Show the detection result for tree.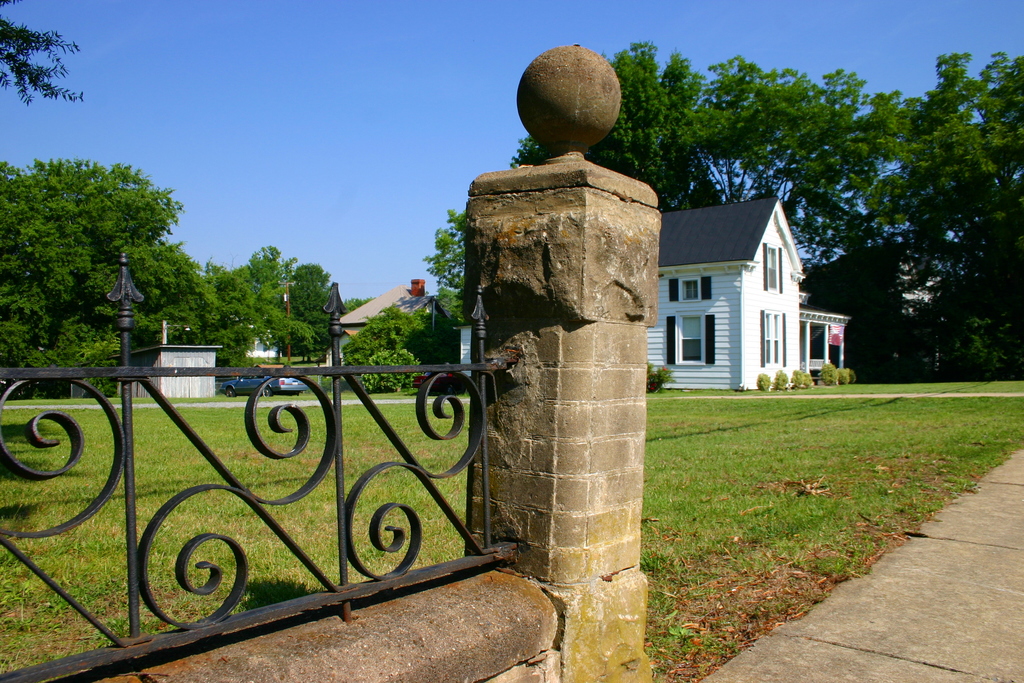
bbox=[346, 303, 430, 377].
